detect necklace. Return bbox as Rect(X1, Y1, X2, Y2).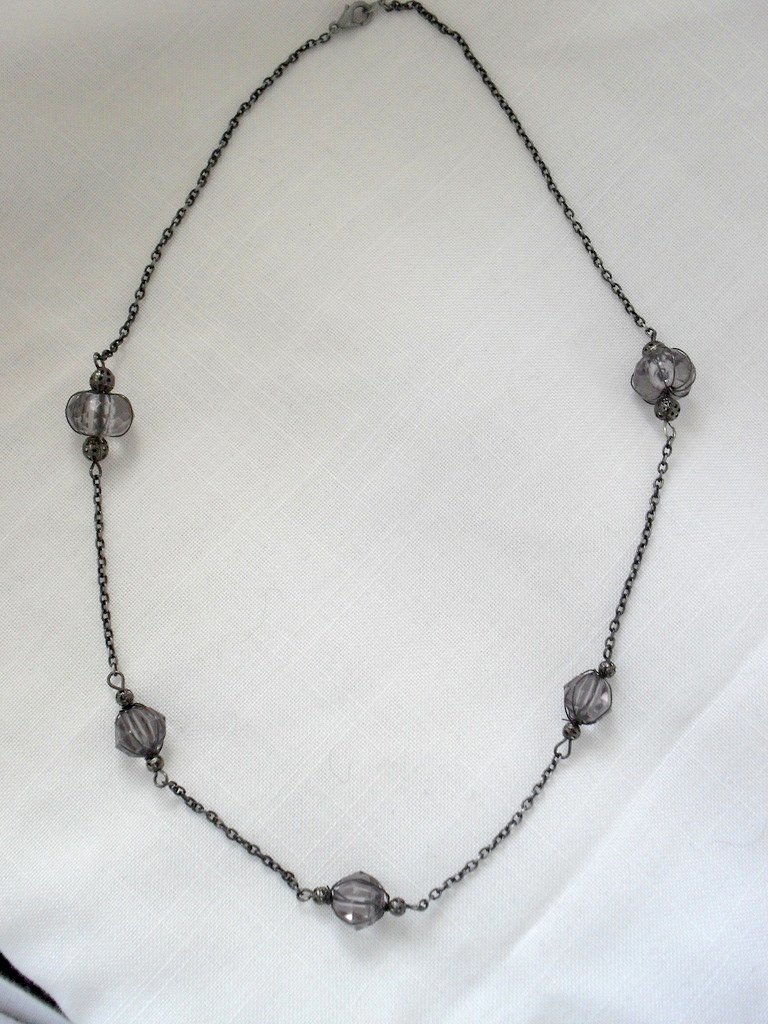
Rect(61, 0, 691, 930).
